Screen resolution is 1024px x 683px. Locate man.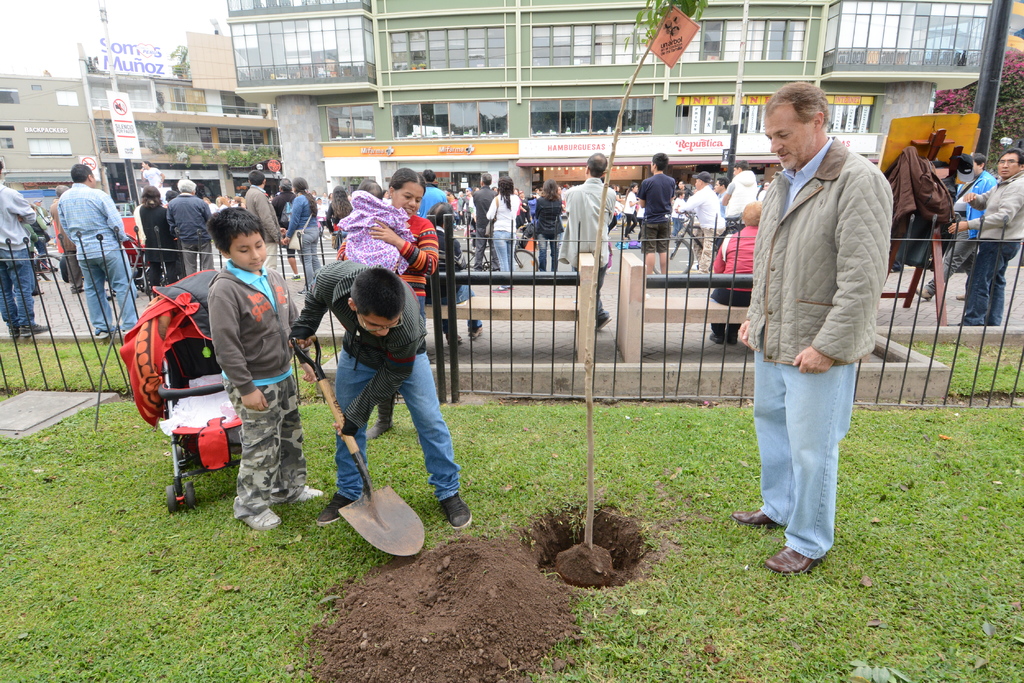
945/147/1023/323.
